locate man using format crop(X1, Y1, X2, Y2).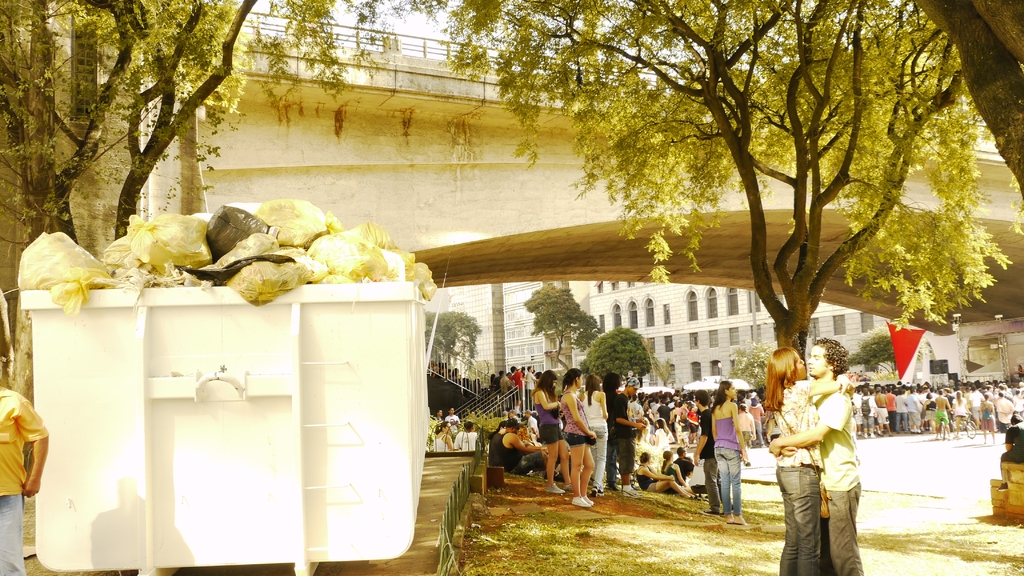
crop(972, 385, 980, 413).
